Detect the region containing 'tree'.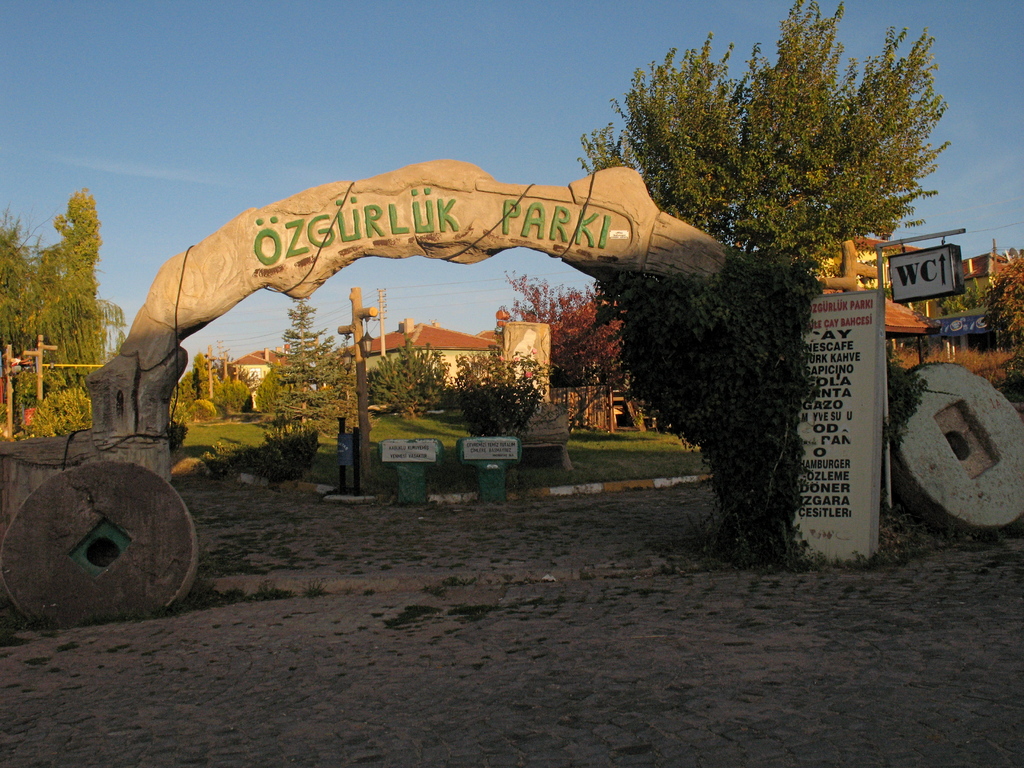
region(499, 264, 636, 389).
